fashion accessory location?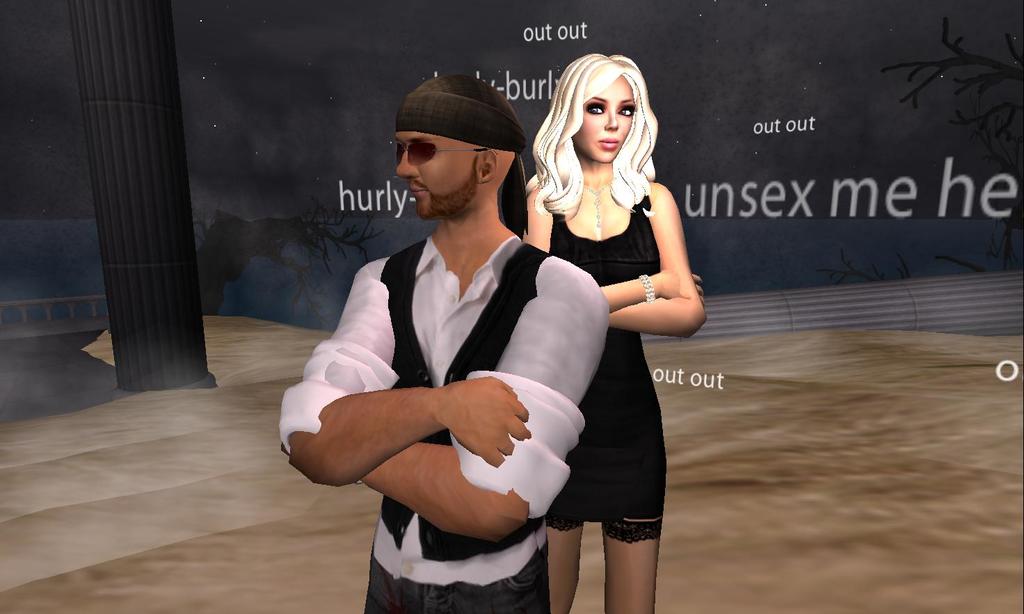
396:74:530:241
